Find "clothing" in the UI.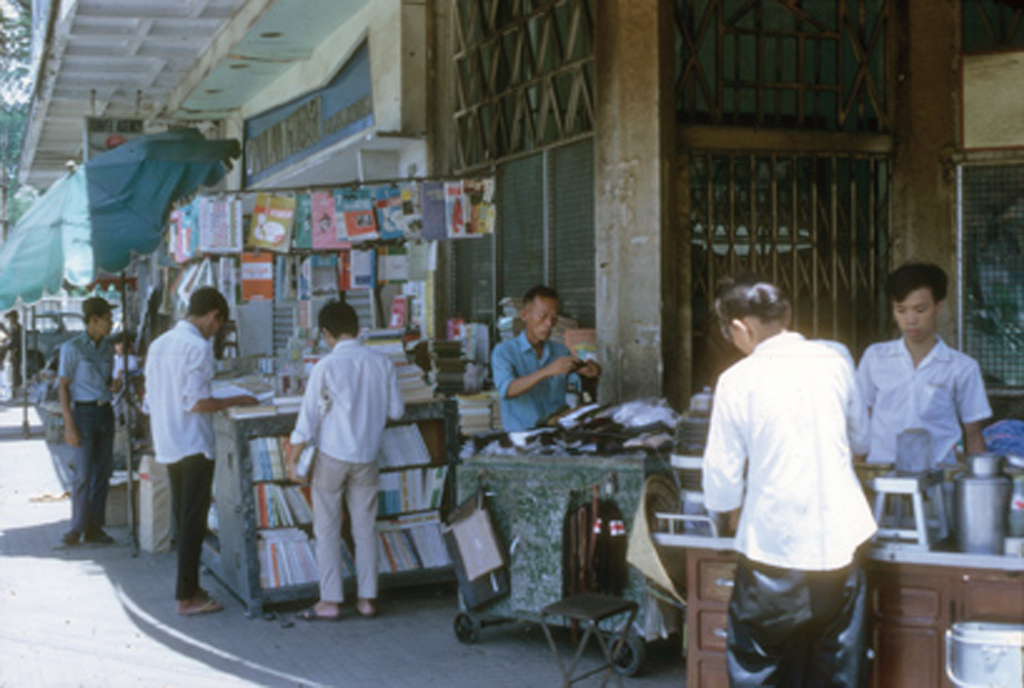
UI element at 63 333 109 532.
